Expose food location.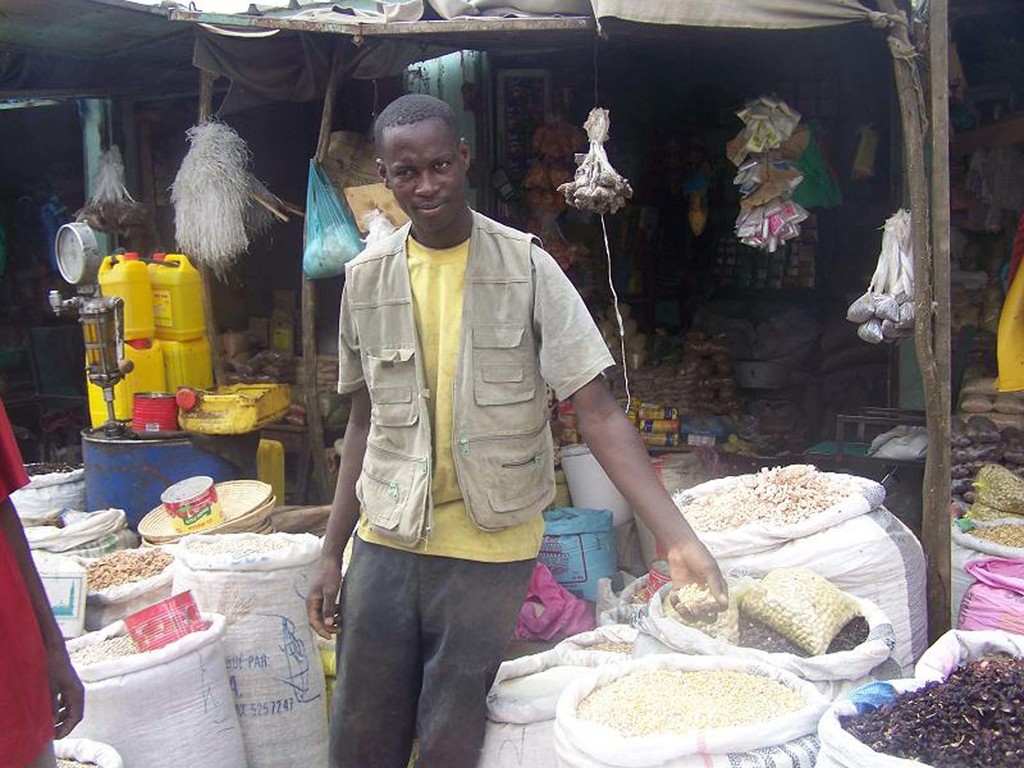
Exposed at (x1=959, y1=461, x2=1023, y2=550).
